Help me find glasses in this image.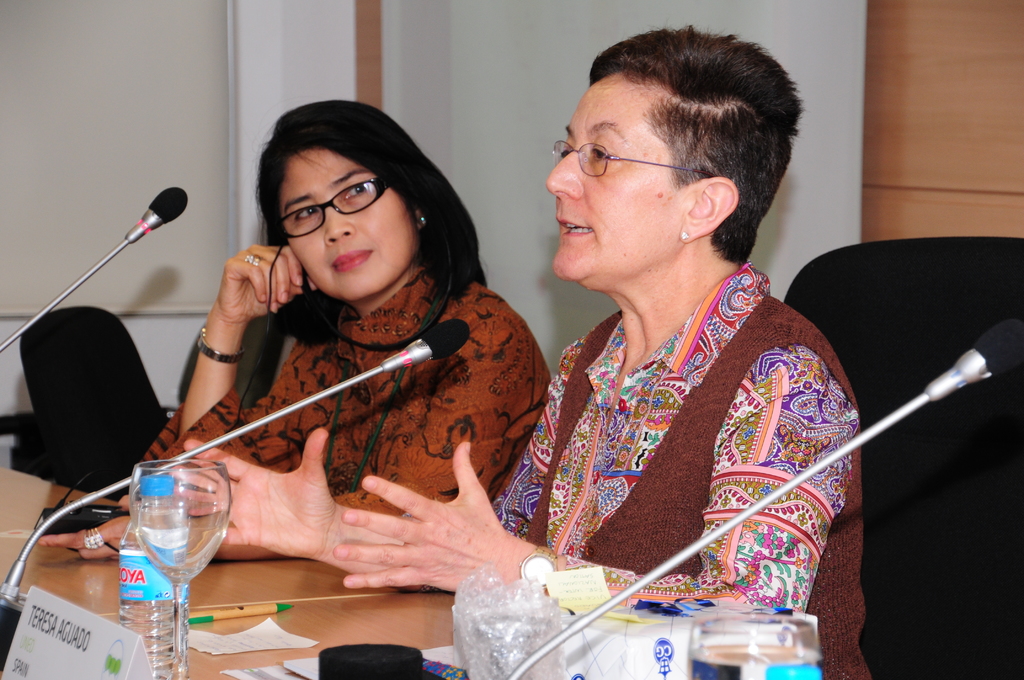
Found it: 551, 139, 714, 177.
